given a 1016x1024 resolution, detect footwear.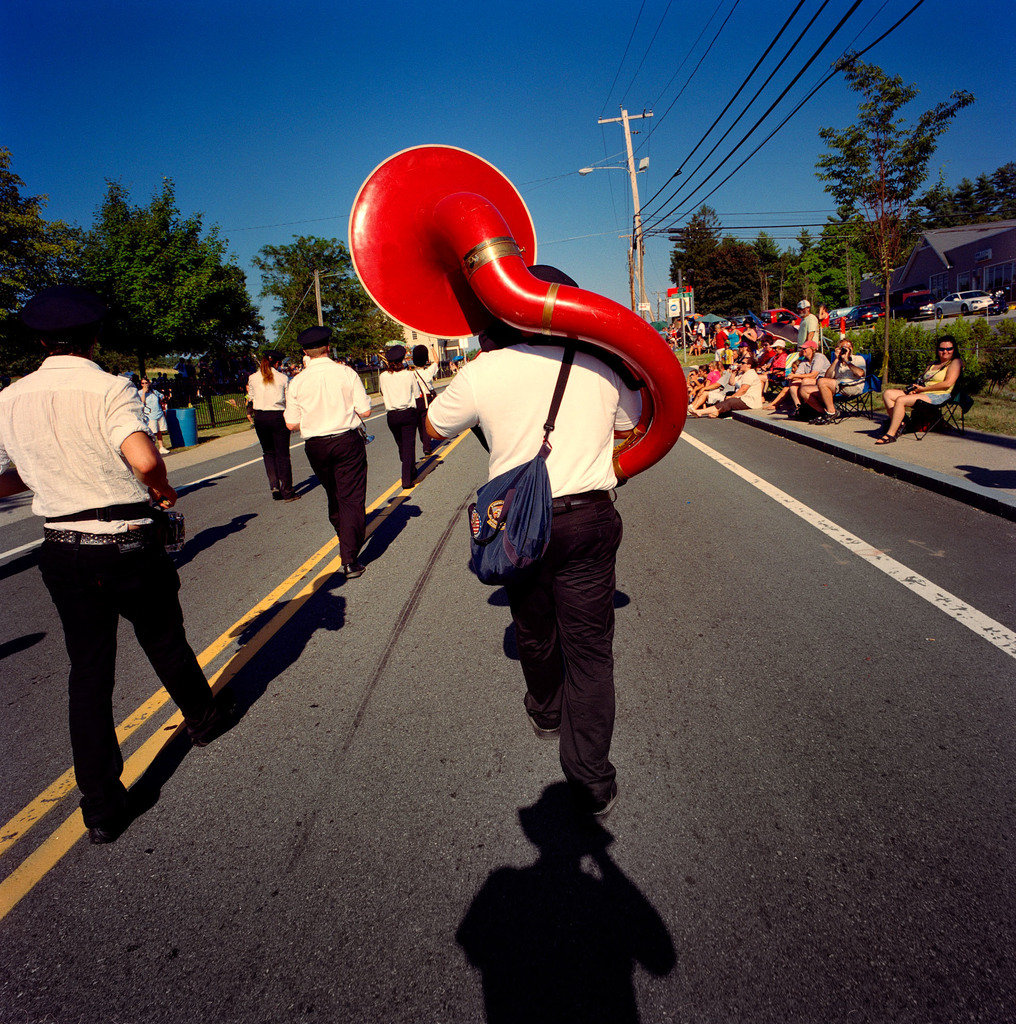
159,445,168,452.
